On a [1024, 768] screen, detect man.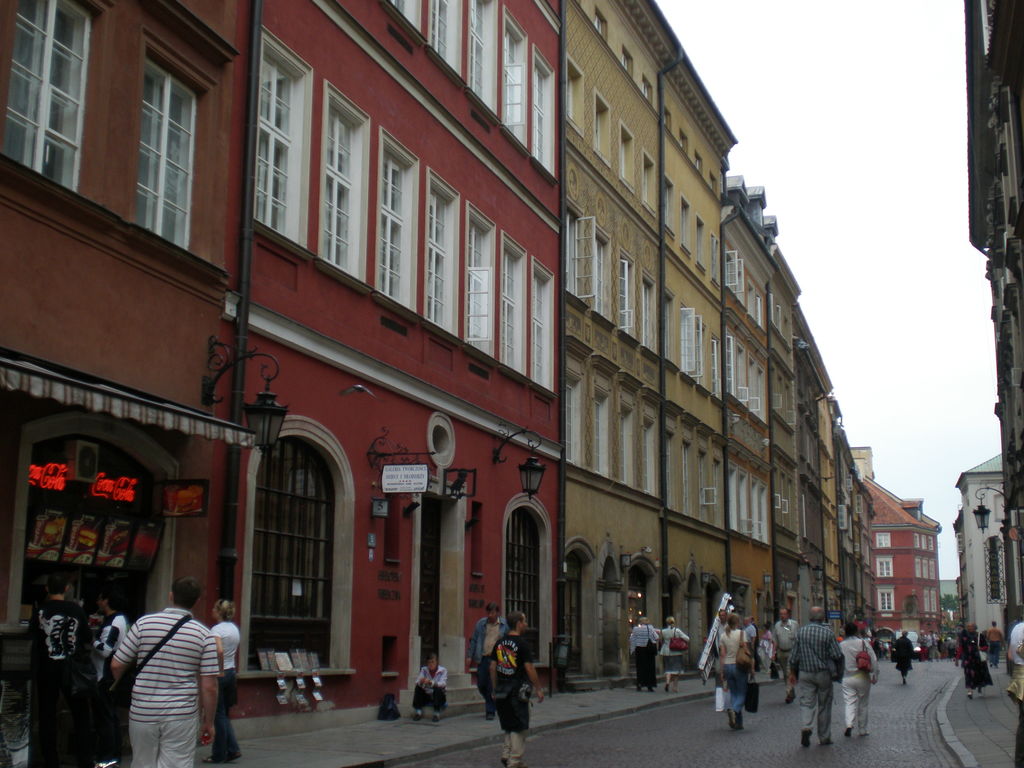
116 584 232 767.
